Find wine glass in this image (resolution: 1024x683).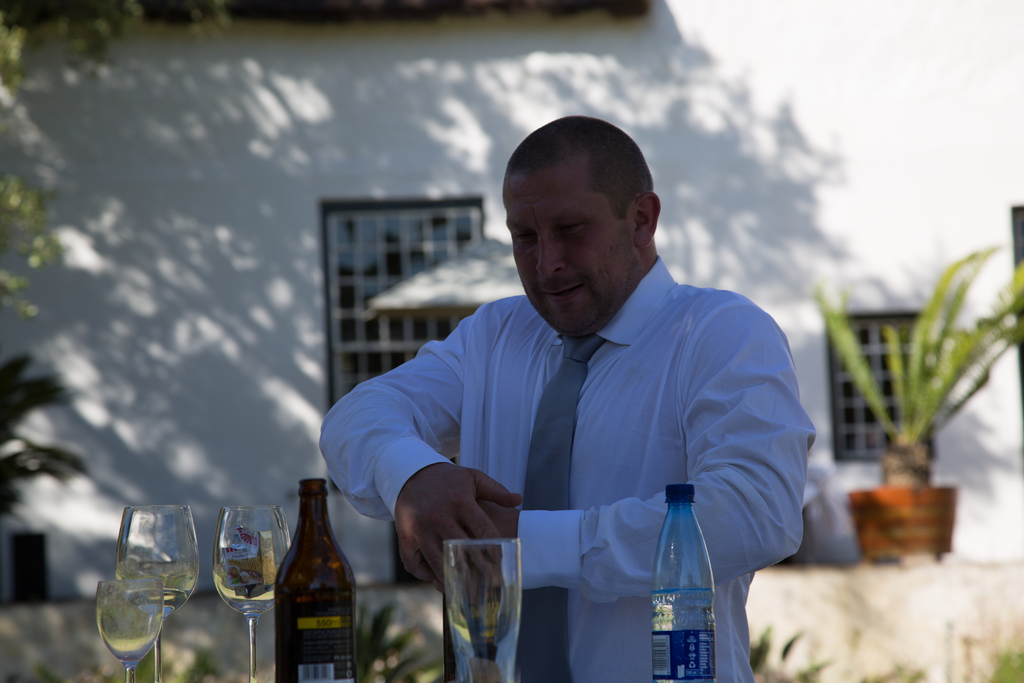
bbox=(94, 577, 165, 682).
